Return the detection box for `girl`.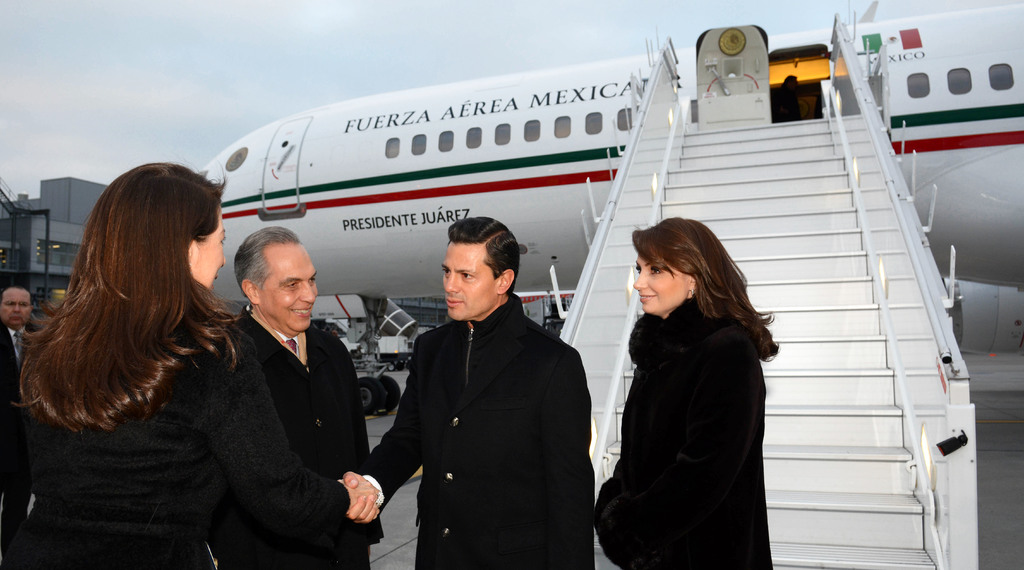
bbox=[0, 158, 373, 569].
